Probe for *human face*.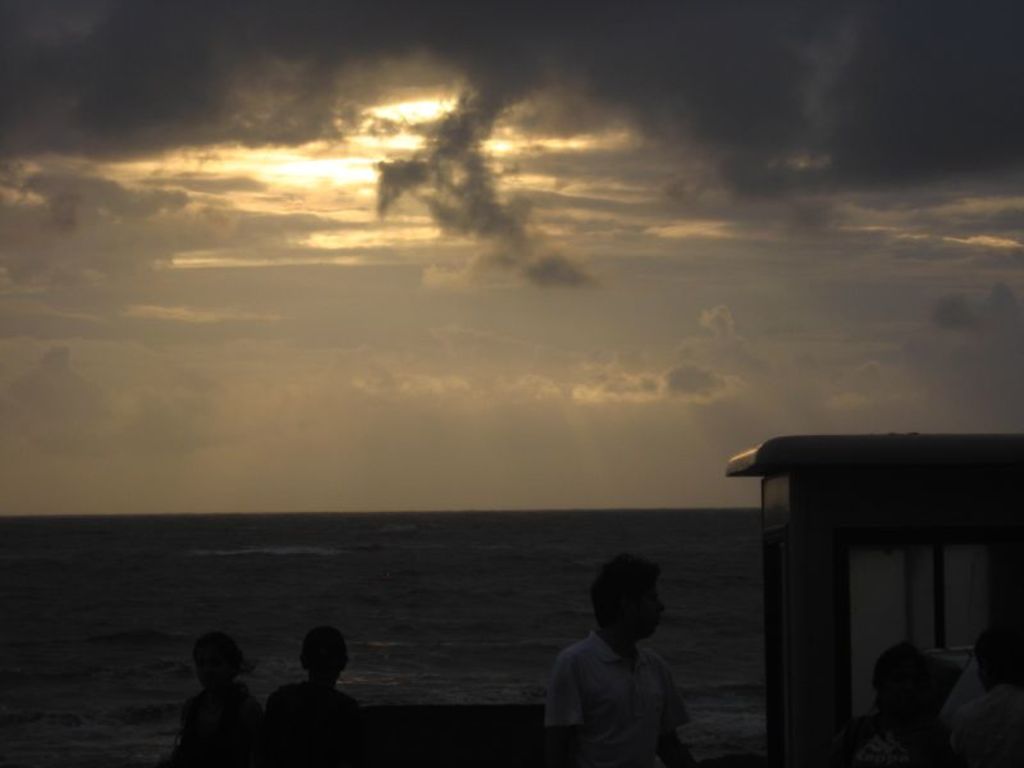
Probe result: 616:570:669:639.
